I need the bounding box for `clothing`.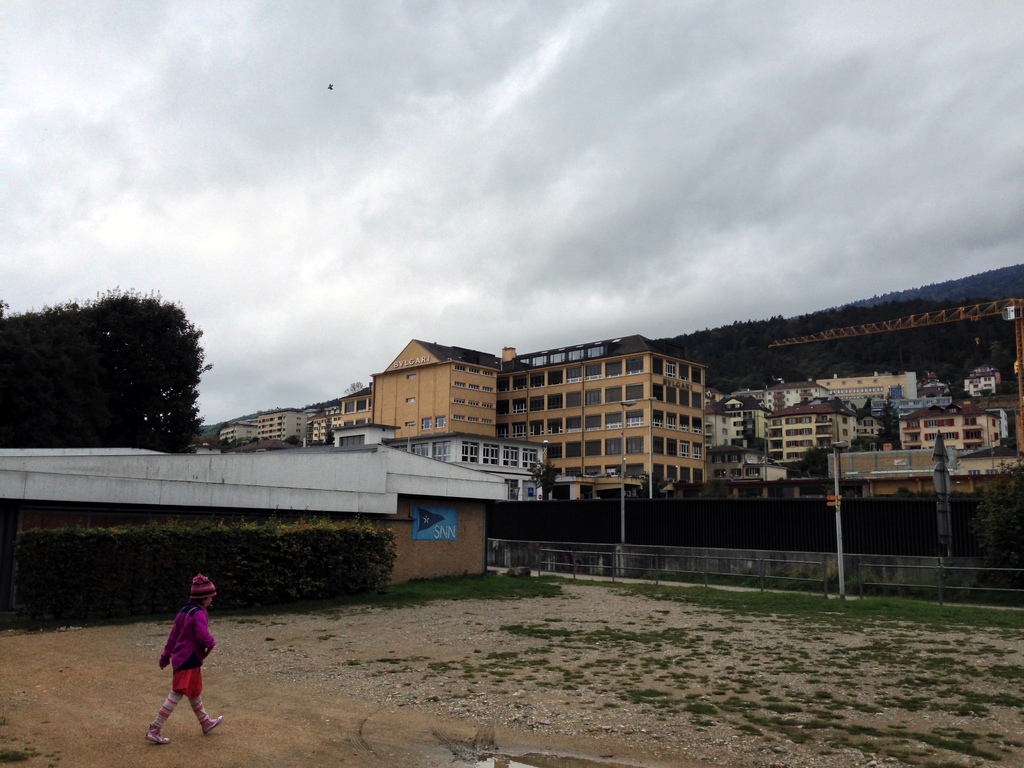
Here it is: {"left": 150, "top": 601, "right": 228, "bottom": 729}.
